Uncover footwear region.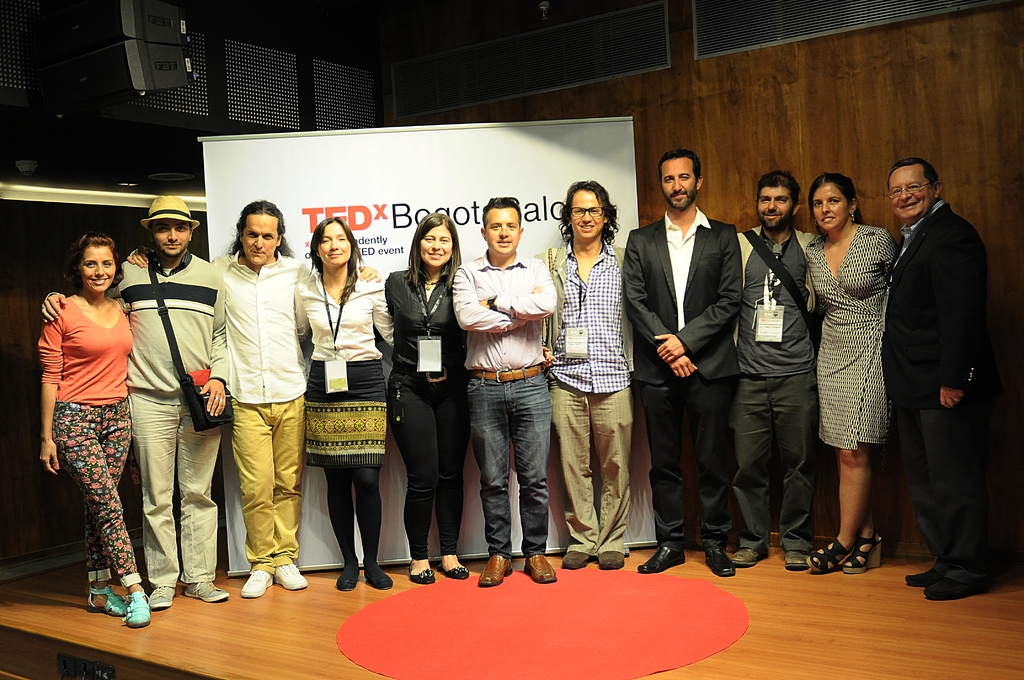
Uncovered: (left=560, top=551, right=595, bottom=570).
